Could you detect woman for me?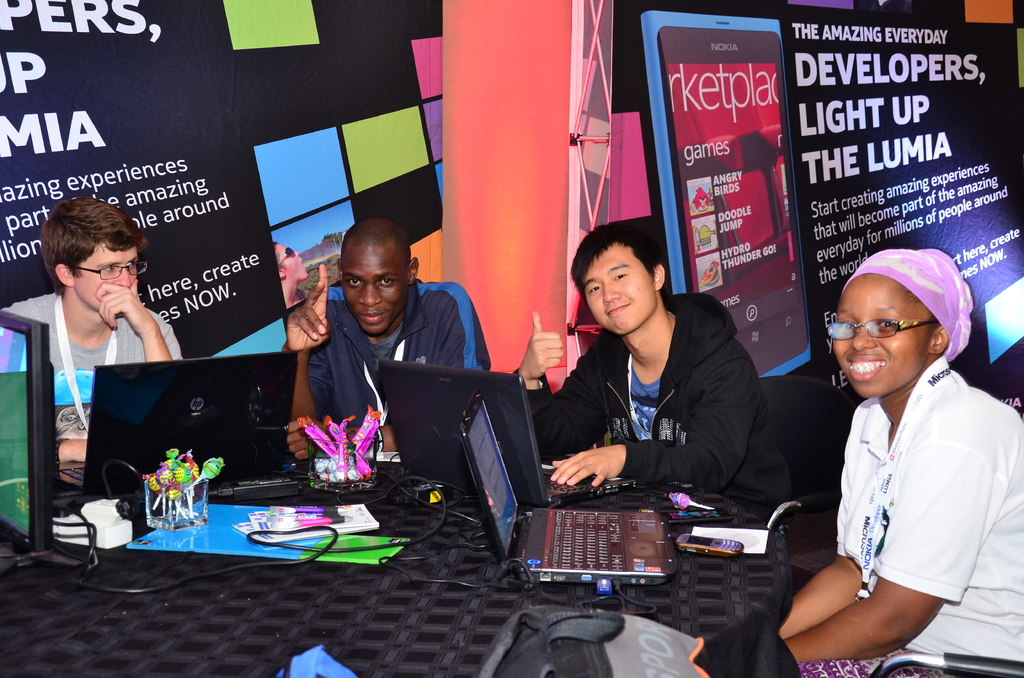
Detection result: l=782, t=243, r=1023, b=677.
